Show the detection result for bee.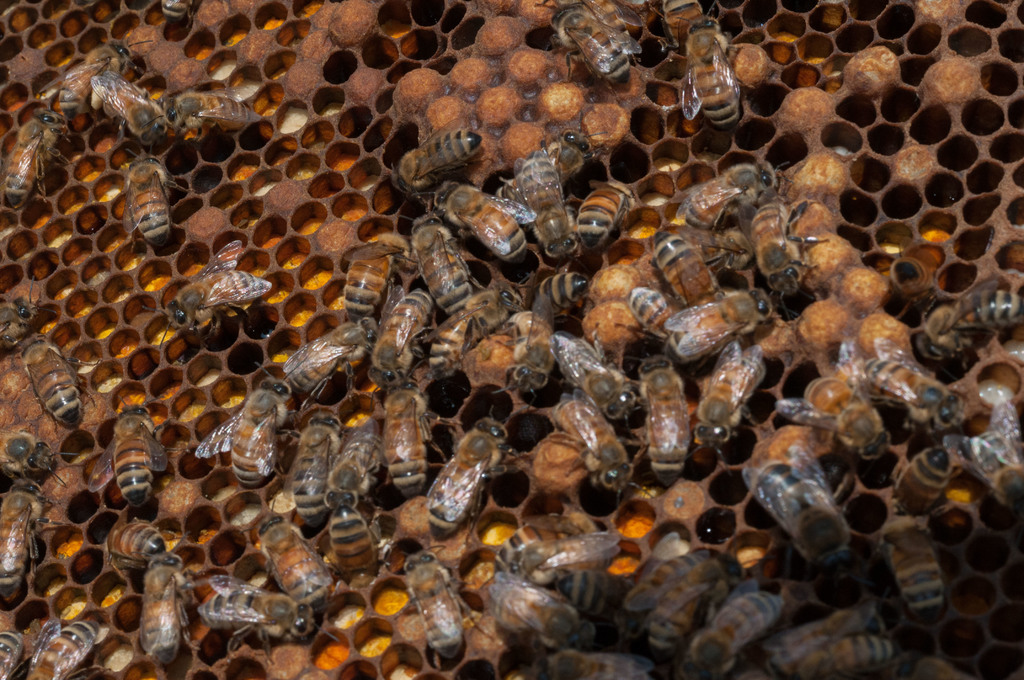
134/544/200/667.
